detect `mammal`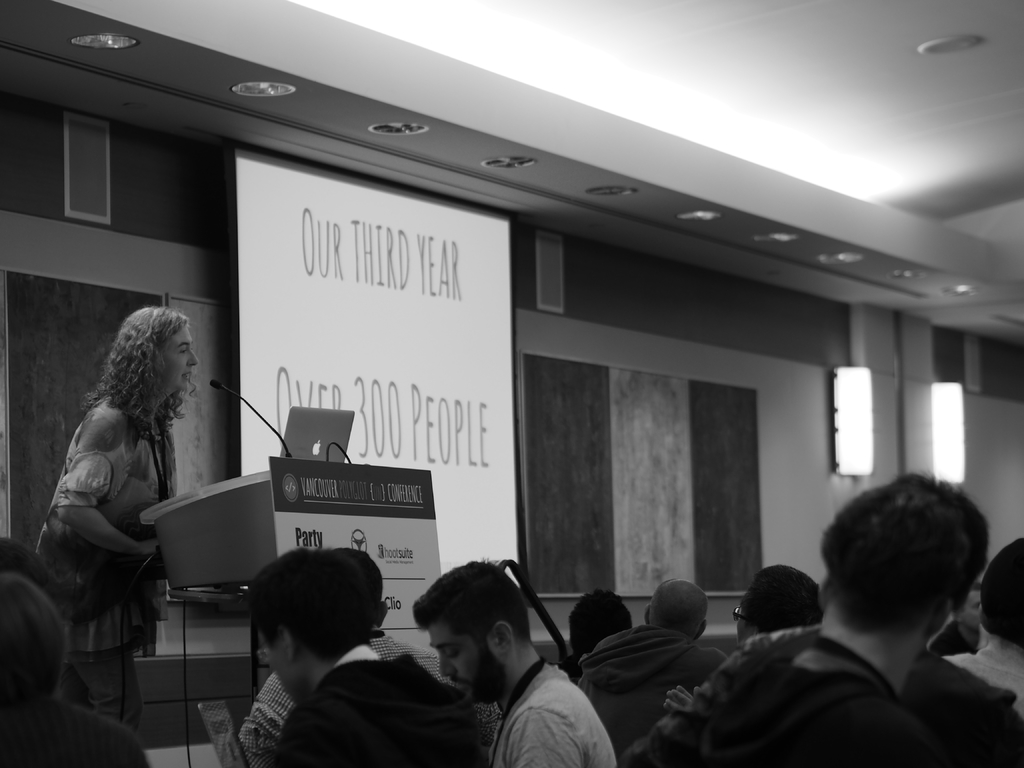
bbox=[29, 287, 201, 714]
